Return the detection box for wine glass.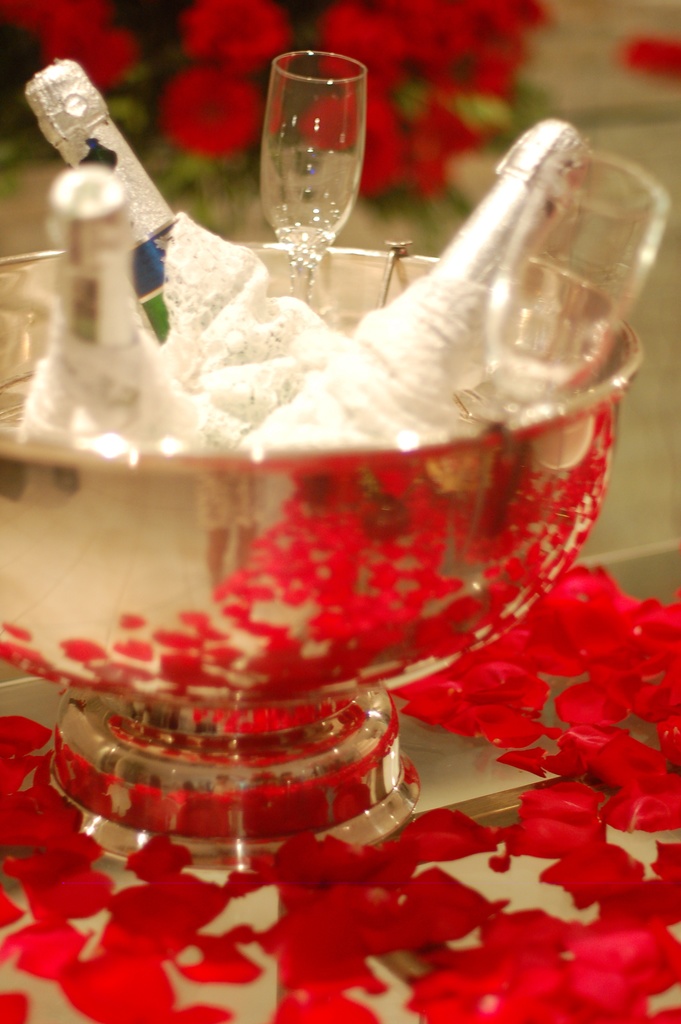
(263, 47, 361, 302).
